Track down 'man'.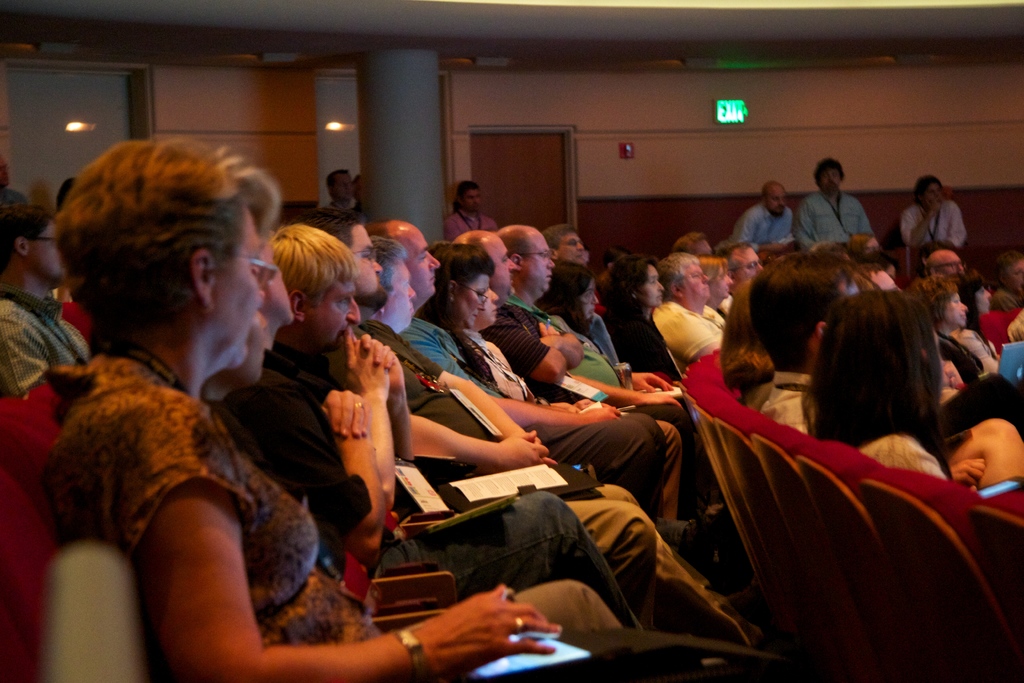
Tracked to (left=669, top=231, right=736, bottom=321).
